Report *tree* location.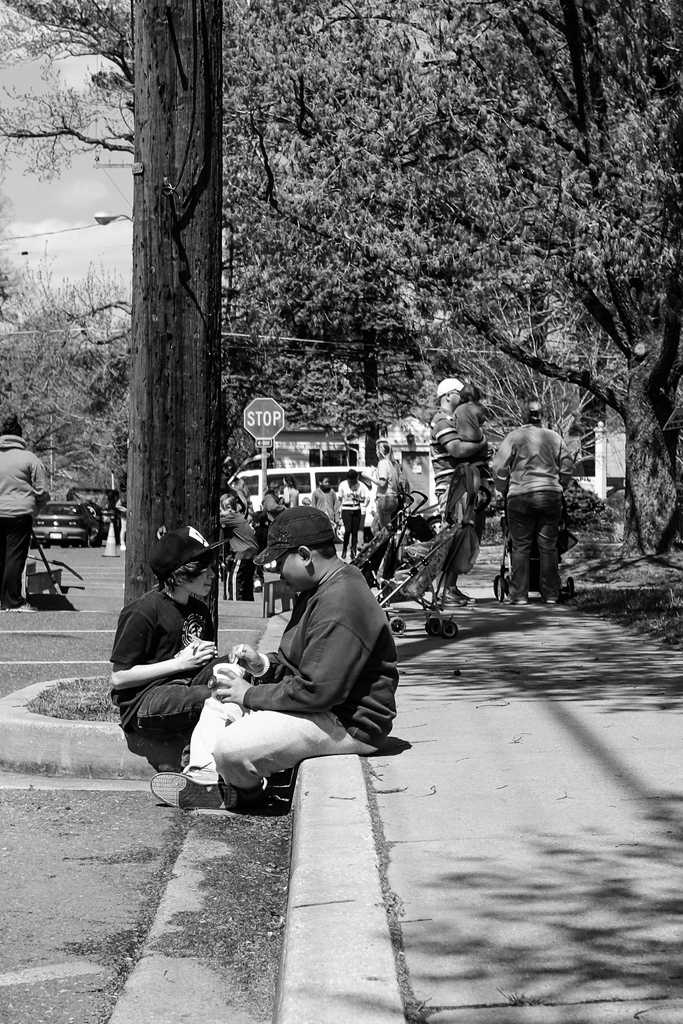
Report: 1, 0, 682, 564.
